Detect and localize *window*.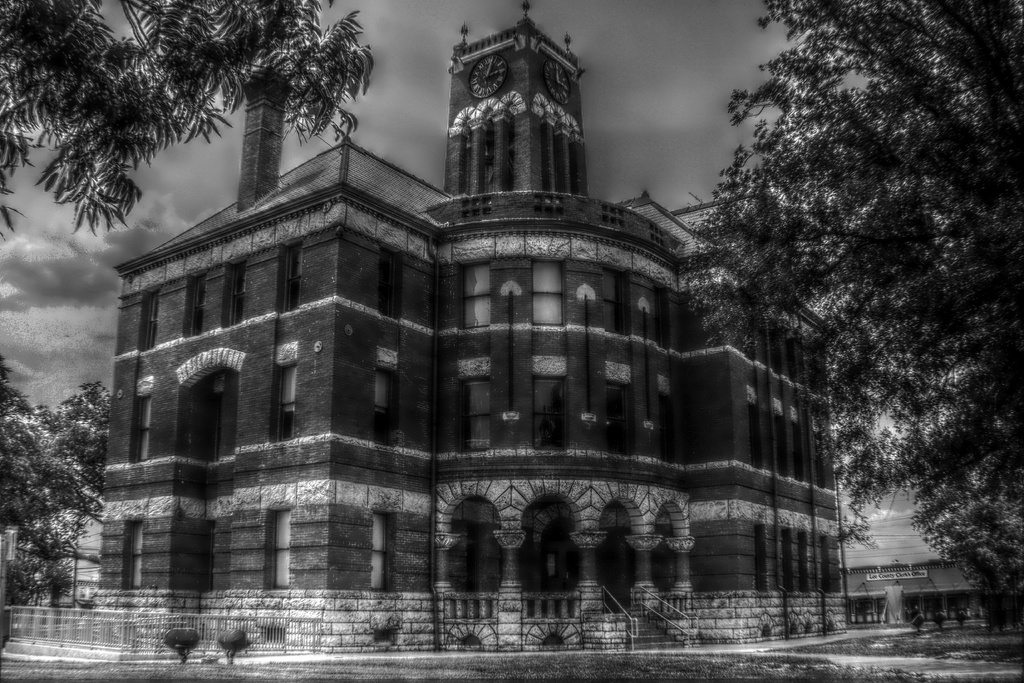
Localized at [460, 259, 494, 340].
